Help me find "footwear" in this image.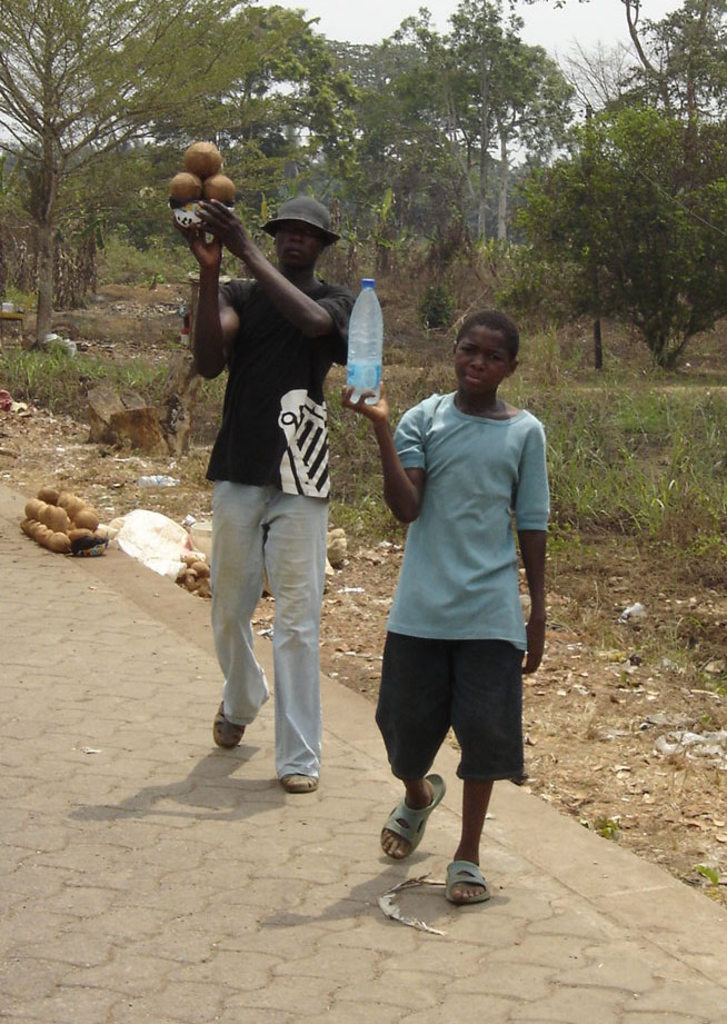
Found it: [377,768,450,865].
